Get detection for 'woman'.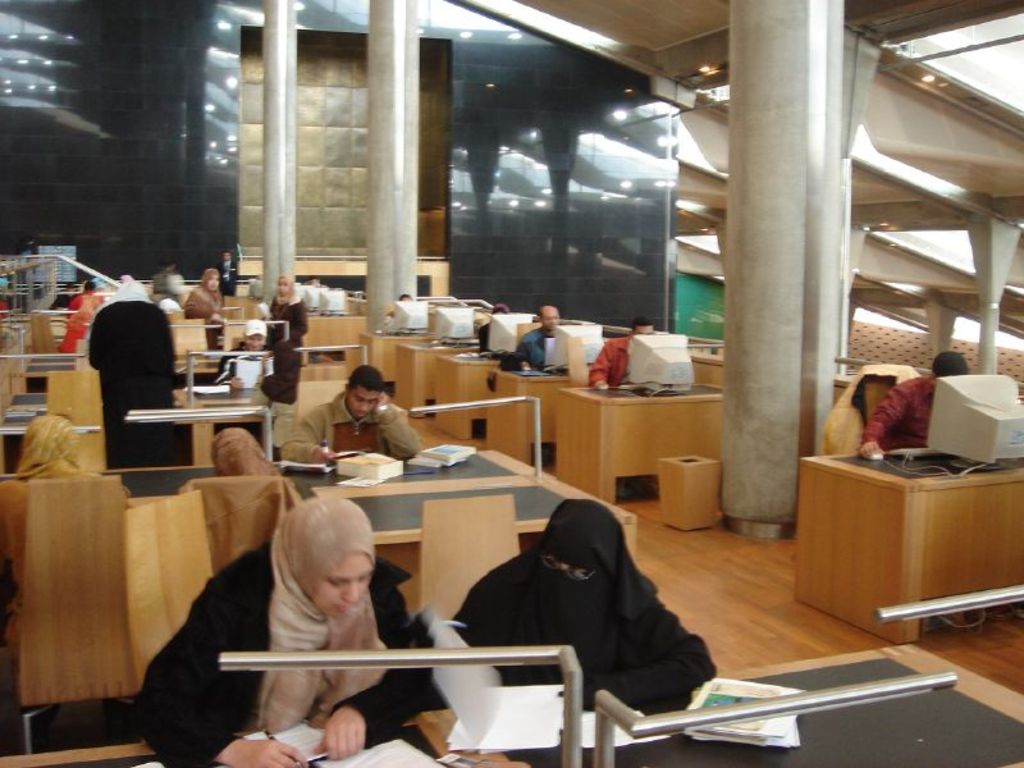
Detection: 448 500 724 724.
